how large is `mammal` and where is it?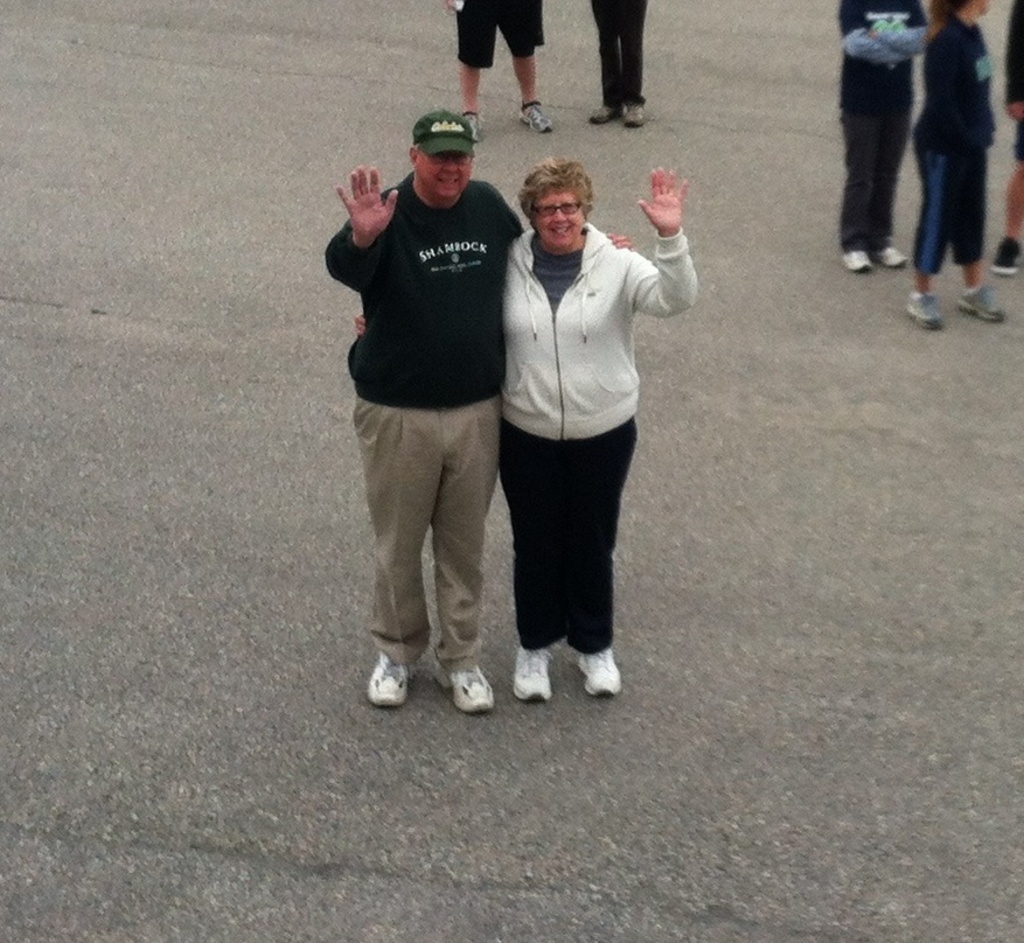
Bounding box: crop(321, 107, 631, 707).
